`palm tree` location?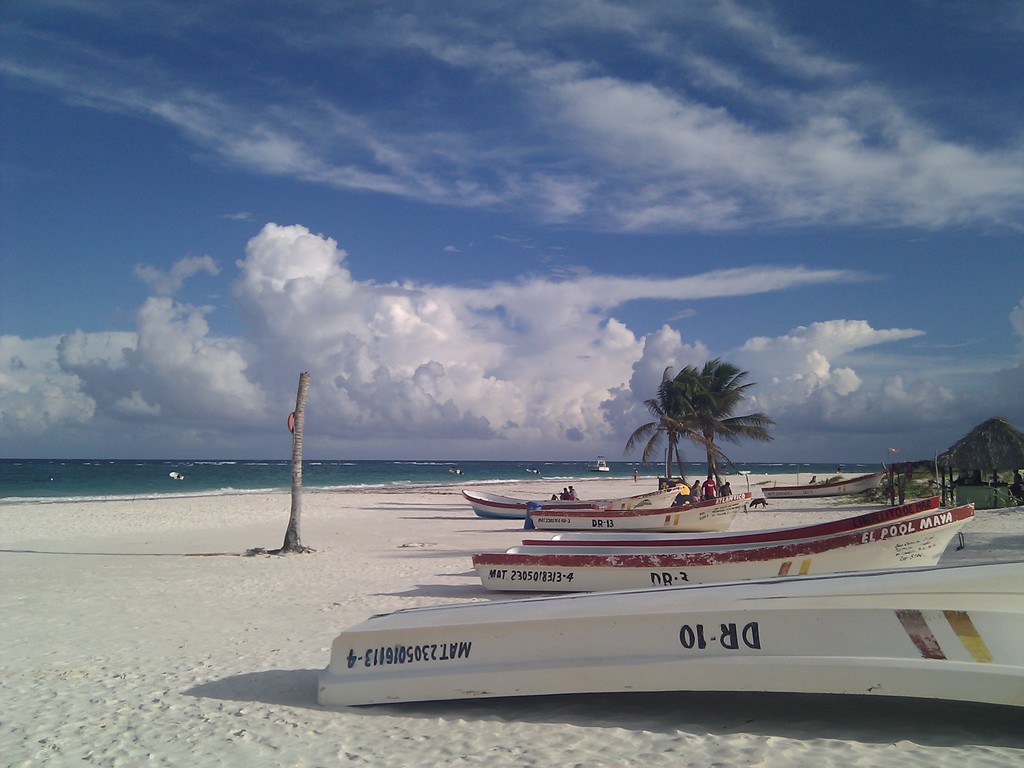
[625, 369, 695, 488]
